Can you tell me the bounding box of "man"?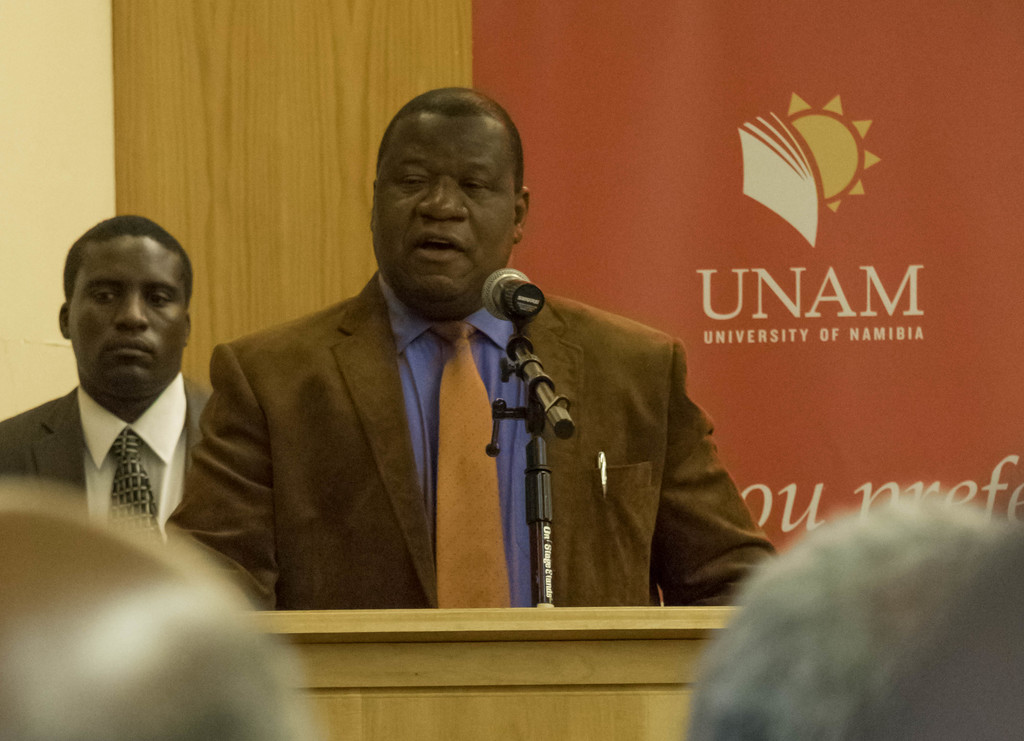
<bbox>0, 215, 217, 545</bbox>.
